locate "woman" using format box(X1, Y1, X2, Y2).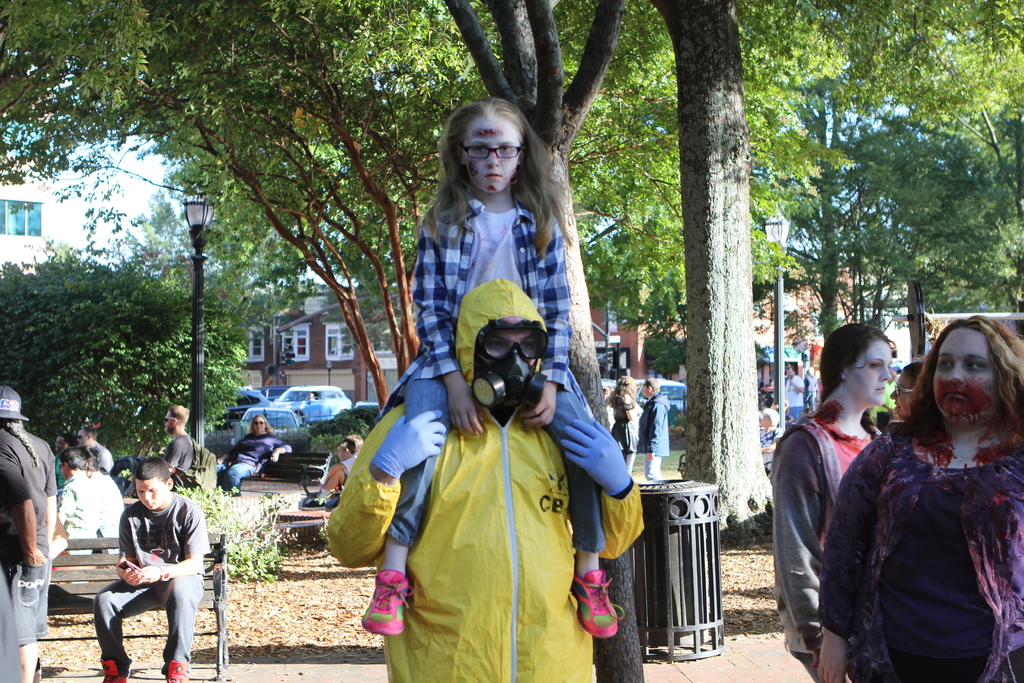
box(216, 414, 291, 493).
